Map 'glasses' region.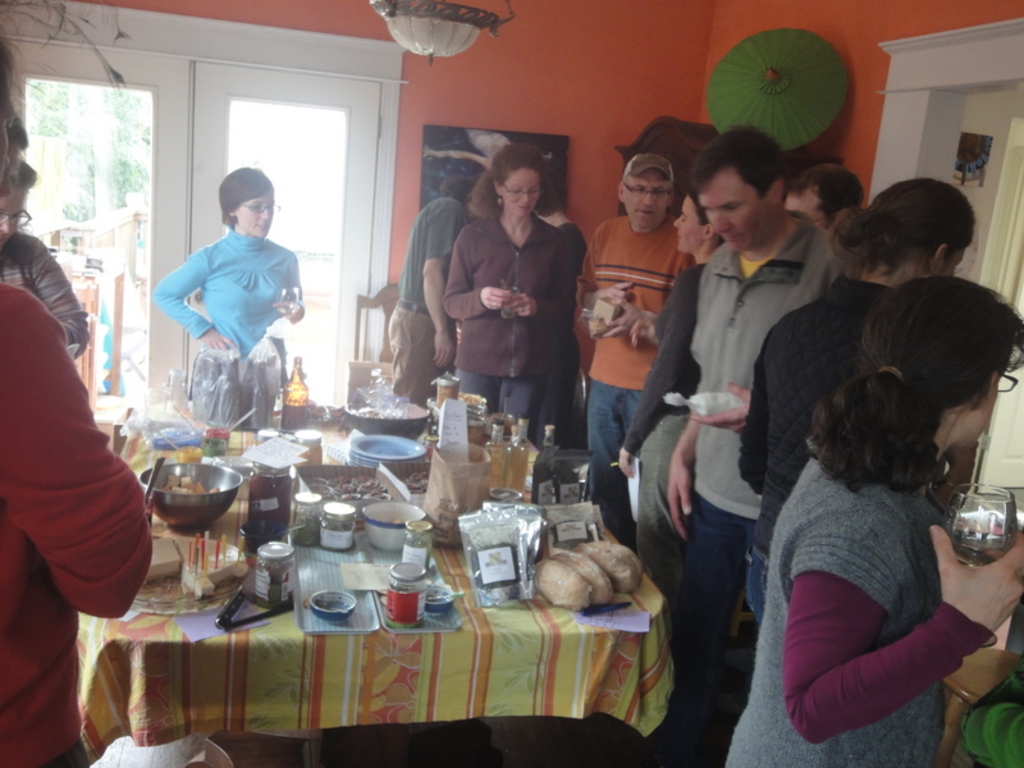
Mapped to Rect(238, 195, 285, 216).
